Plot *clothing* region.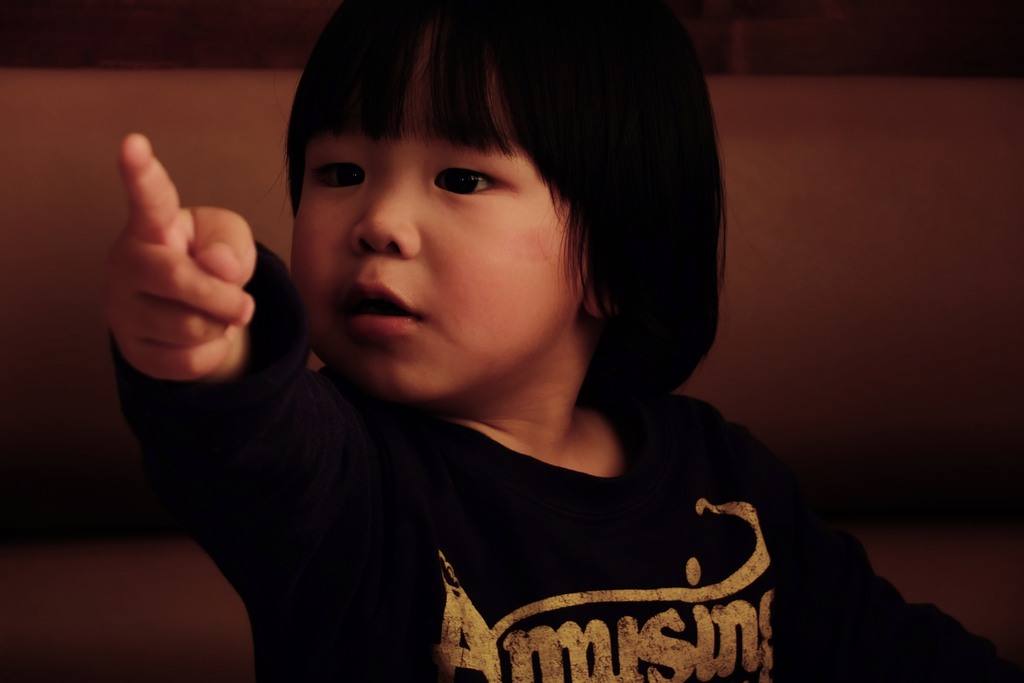
Plotted at bbox=[93, 229, 978, 682].
